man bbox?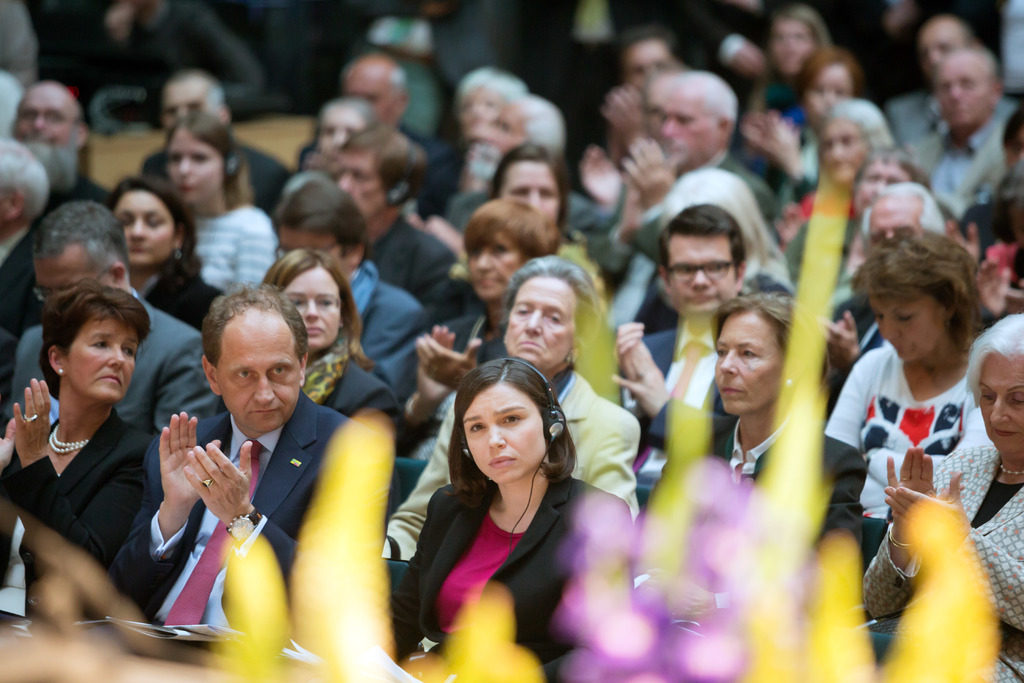
region(271, 168, 429, 398)
